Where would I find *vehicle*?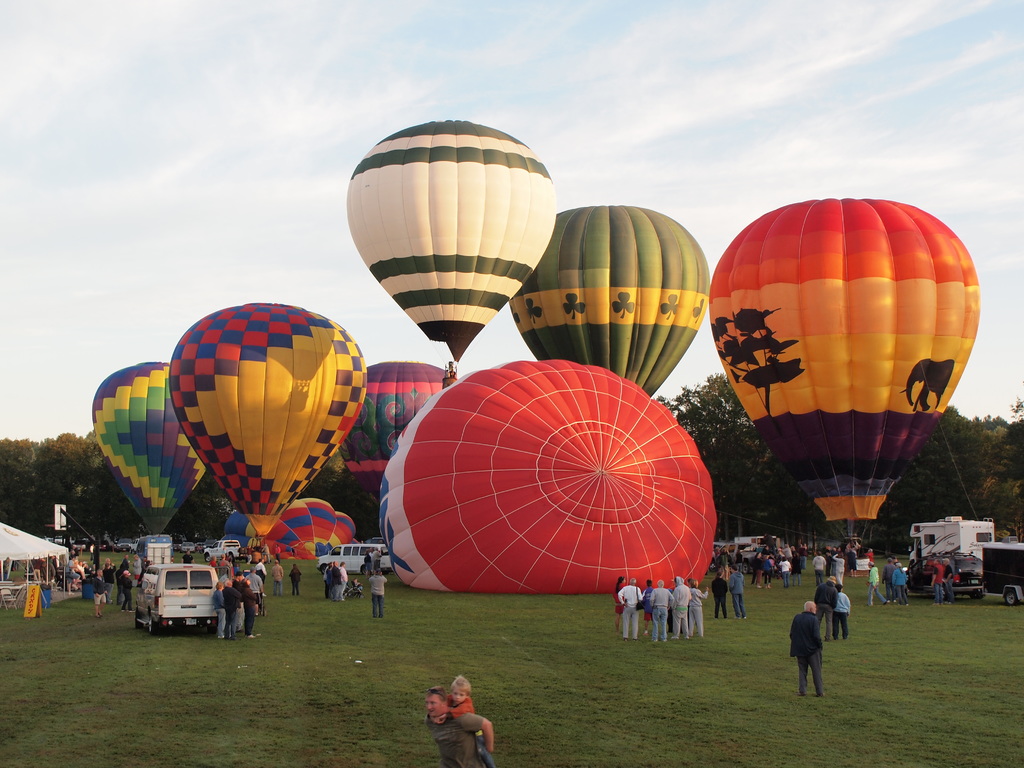
At Rect(318, 540, 390, 574).
